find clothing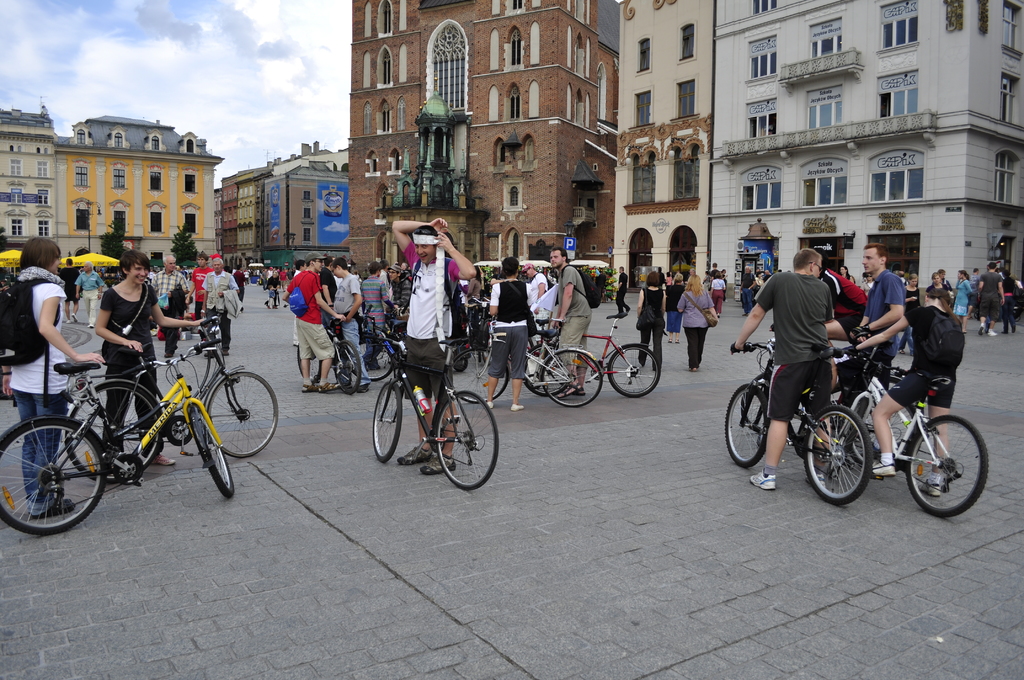
locate(395, 254, 462, 400)
